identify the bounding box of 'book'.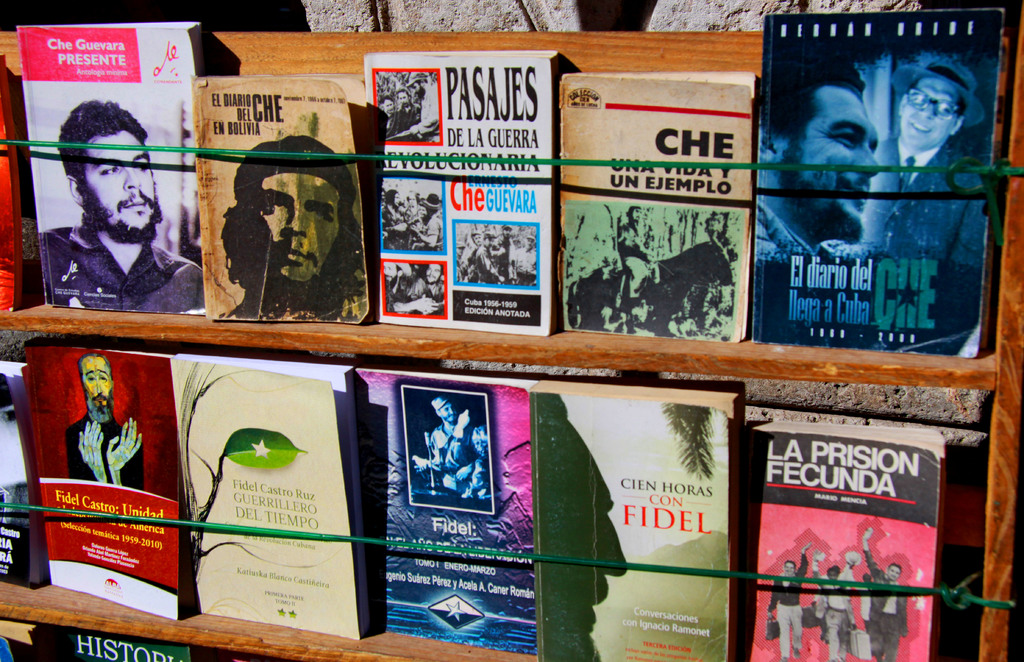
locate(531, 375, 735, 661).
